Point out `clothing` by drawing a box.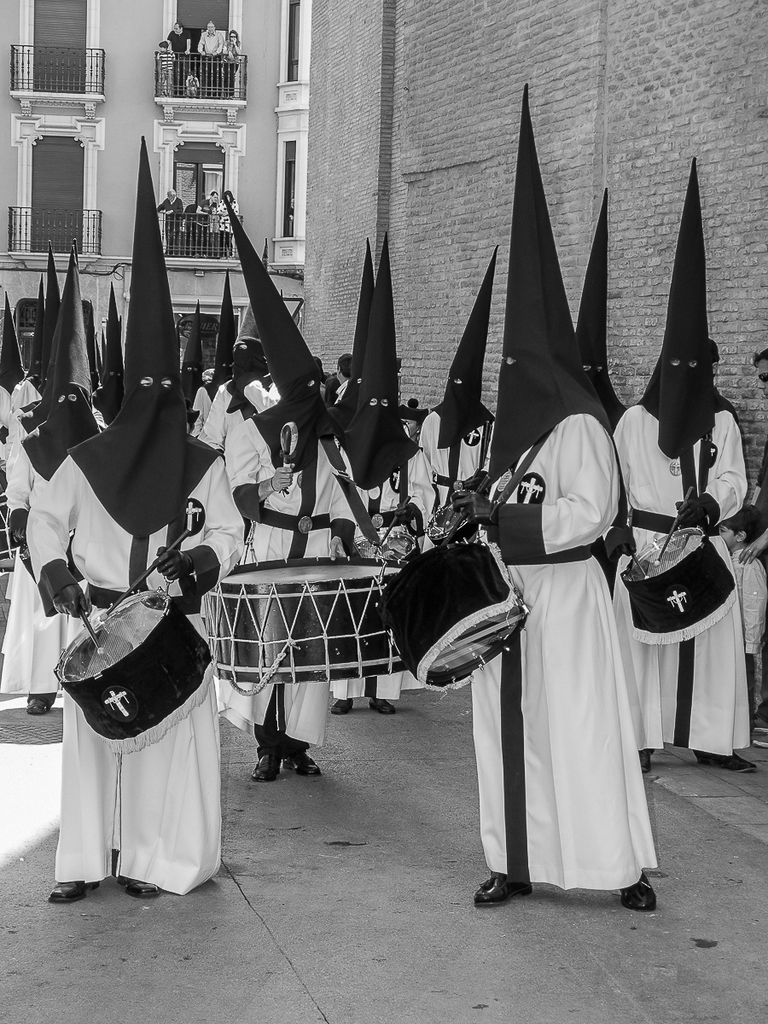
select_region(446, 391, 651, 900).
